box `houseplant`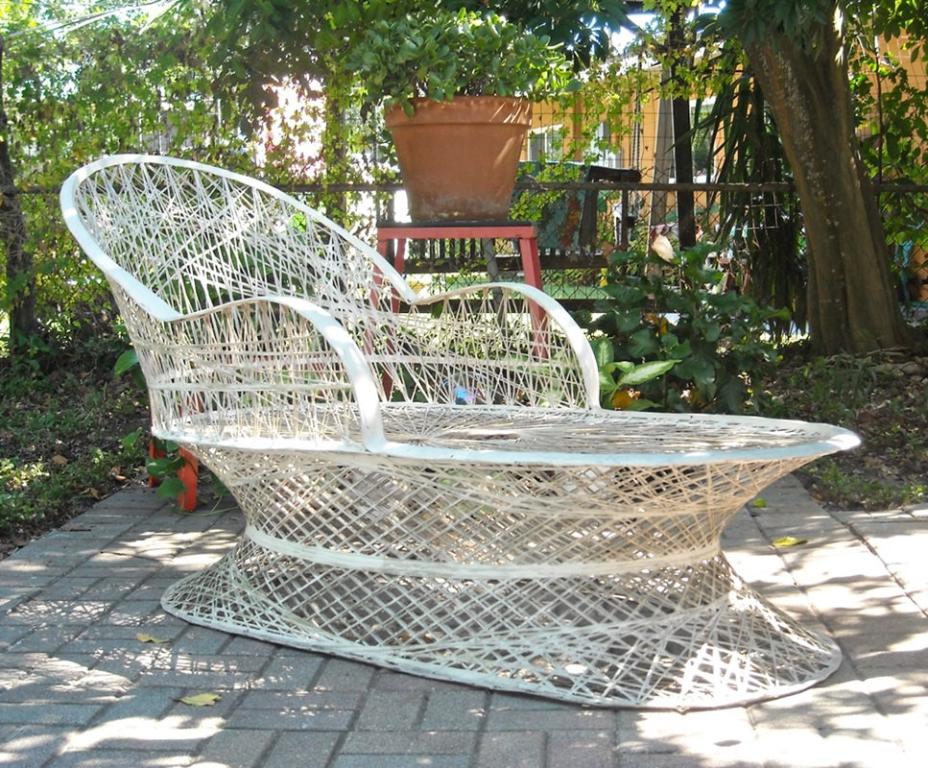
335 7 588 222
